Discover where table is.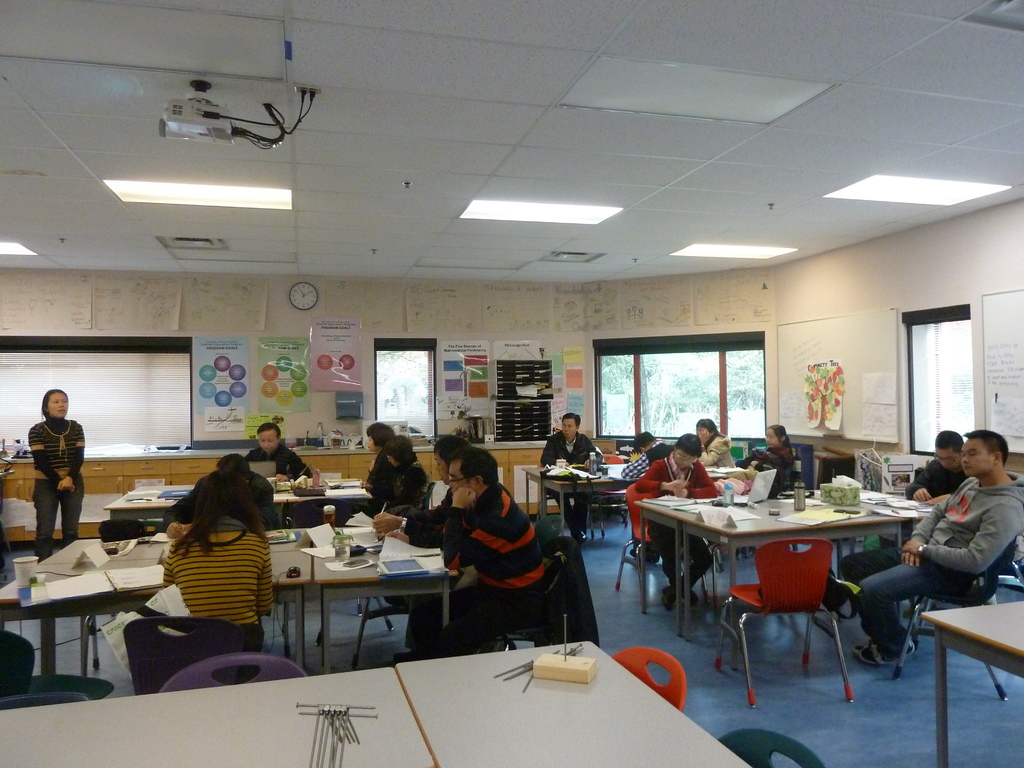
Discovered at (left=102, top=487, right=372, bottom=531).
